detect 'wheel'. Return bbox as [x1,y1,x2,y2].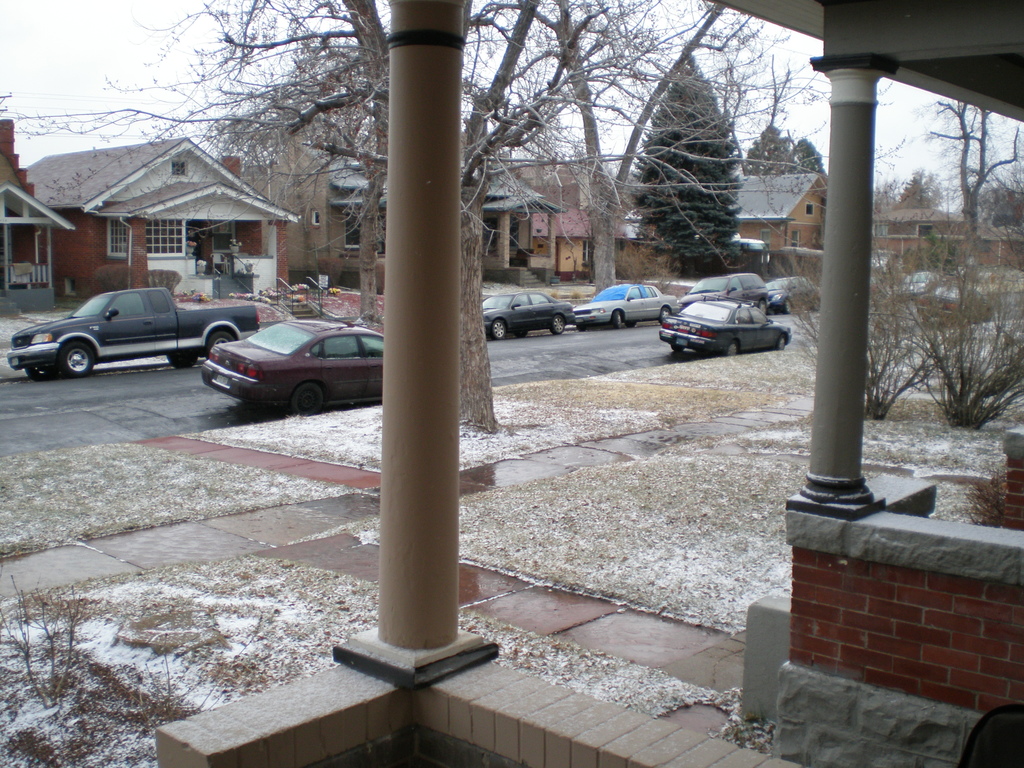
[661,307,668,324].
